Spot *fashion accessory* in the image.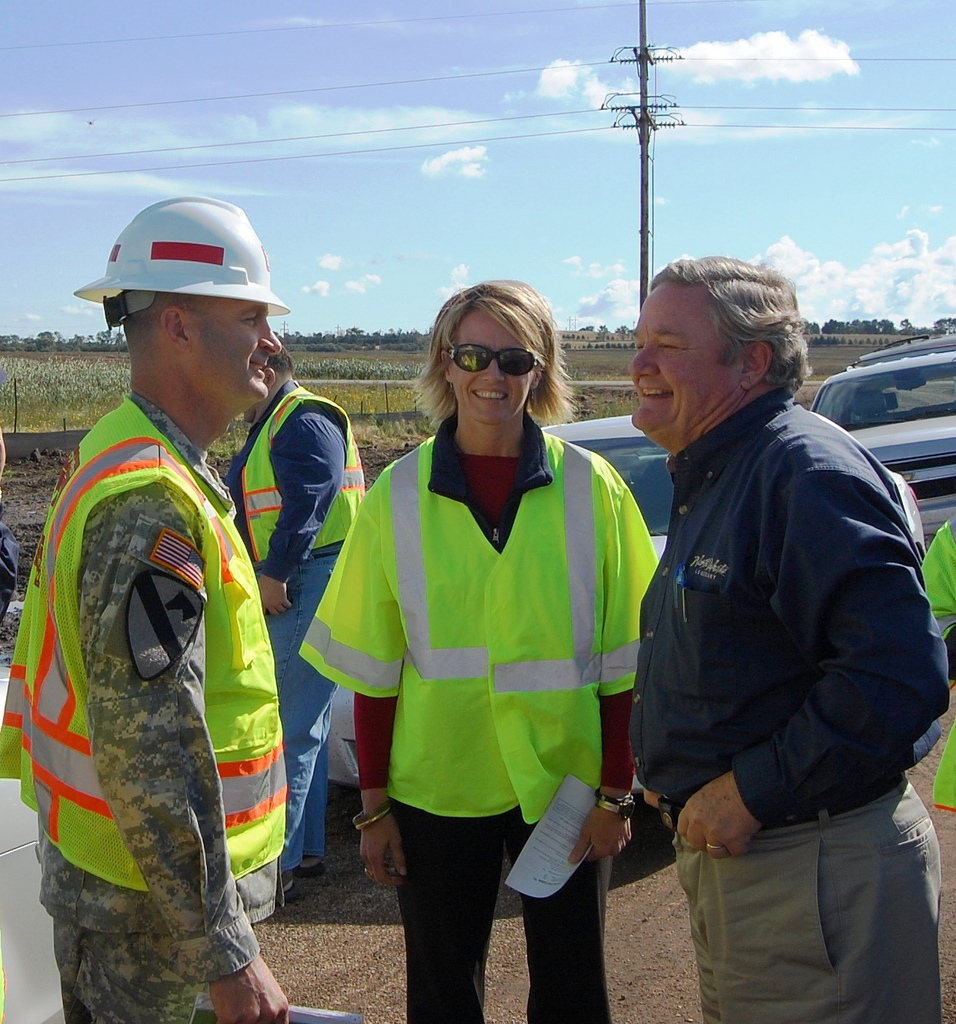
*fashion accessory* found at [left=708, top=841, right=722, bottom=852].
